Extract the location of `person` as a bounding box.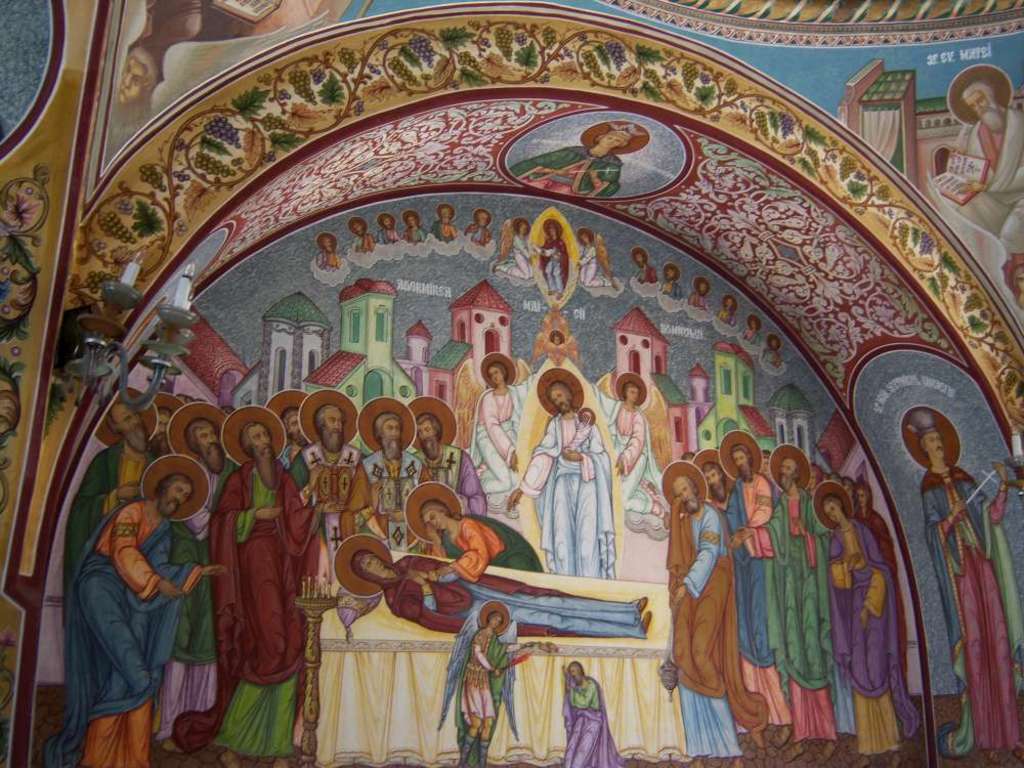
BBox(311, 231, 341, 269).
